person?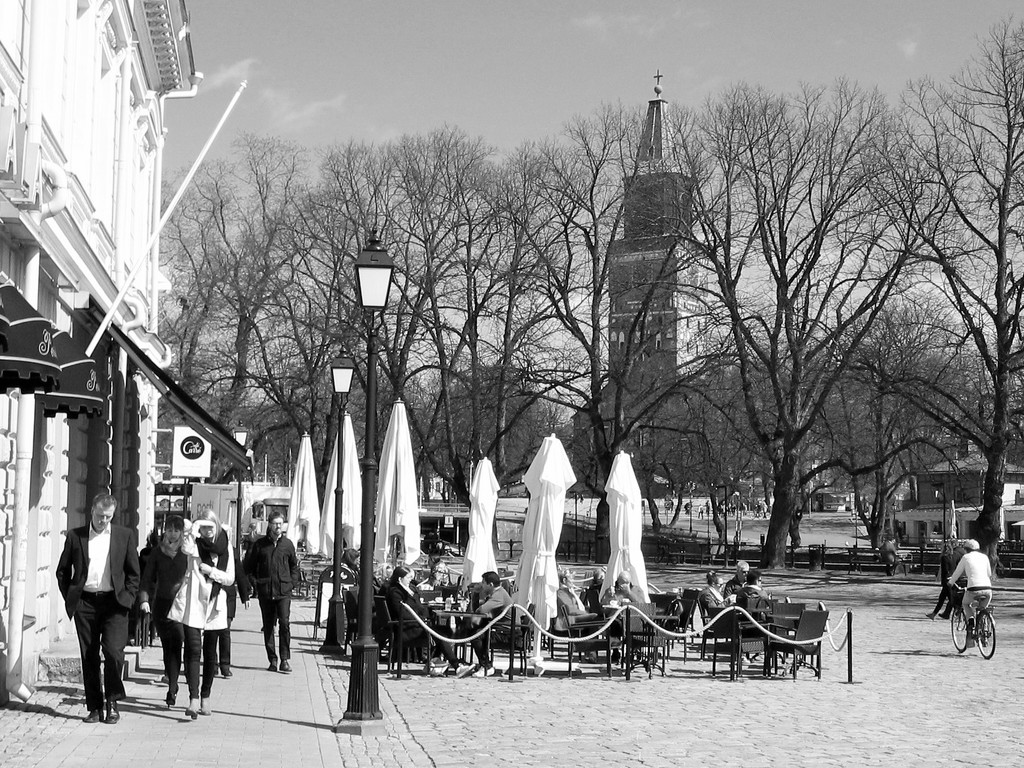
x1=184, y1=499, x2=231, y2=723
